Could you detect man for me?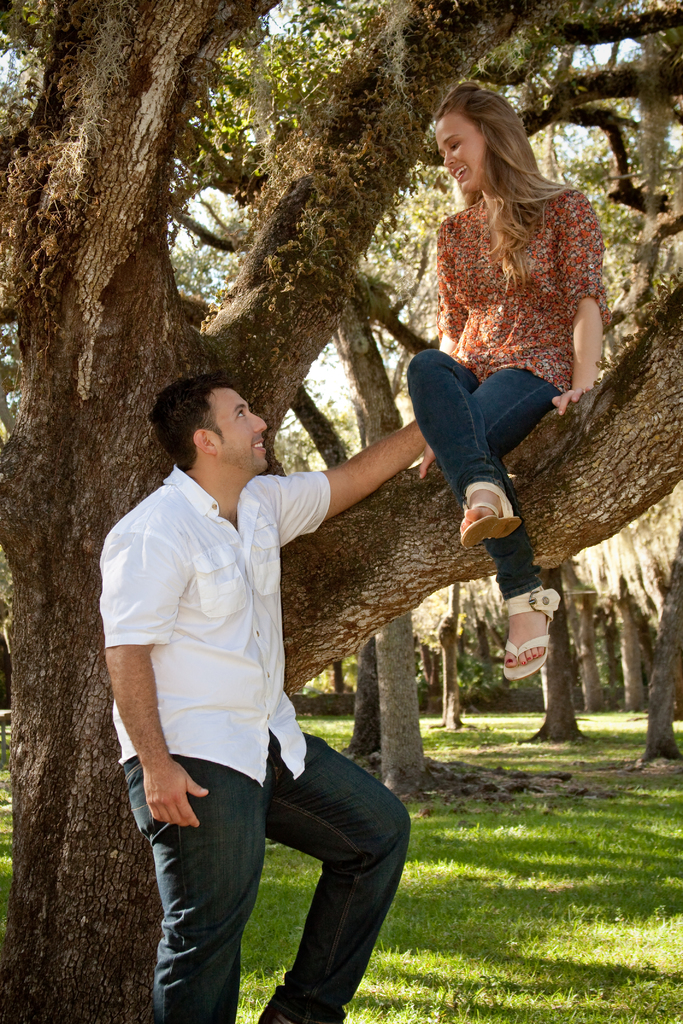
Detection result: 107 316 429 993.
